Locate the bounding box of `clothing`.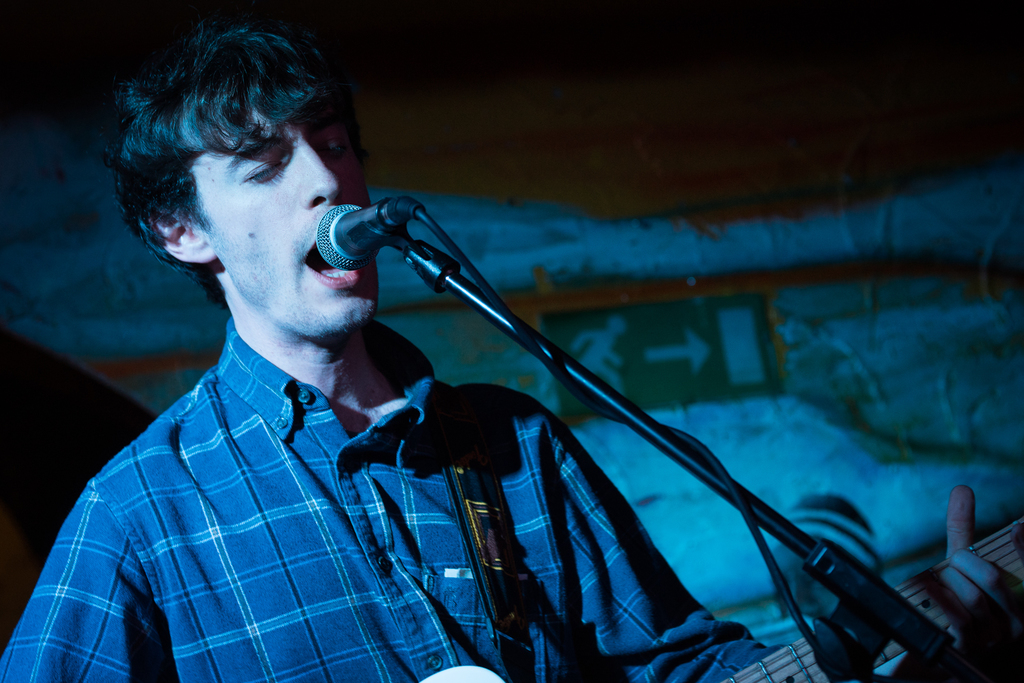
Bounding box: box(0, 318, 798, 682).
